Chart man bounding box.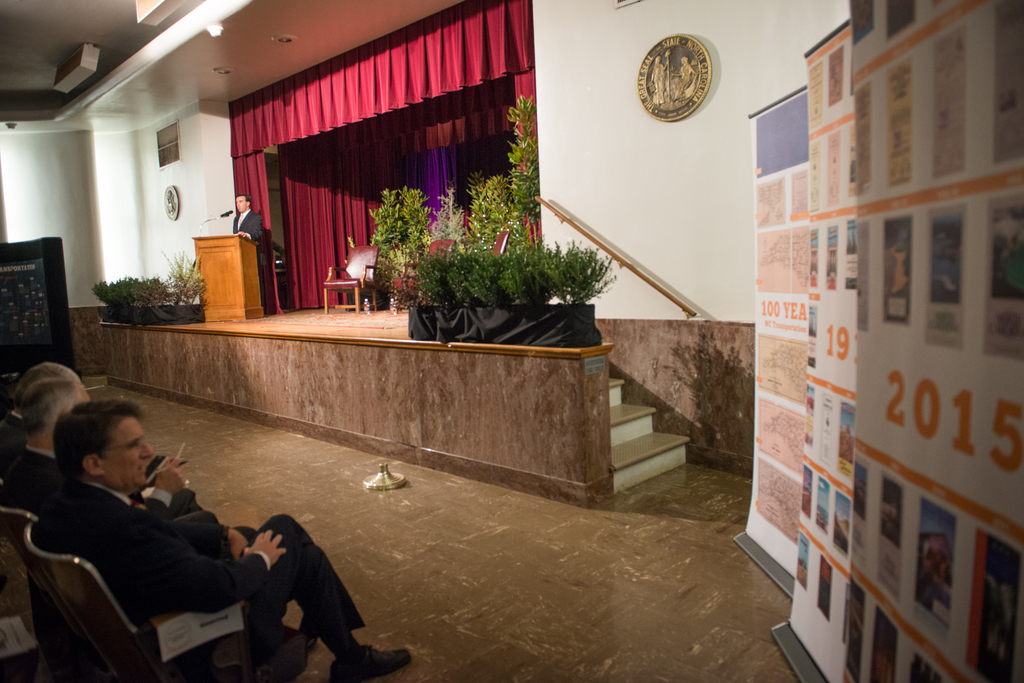
Charted: (0, 357, 93, 515).
